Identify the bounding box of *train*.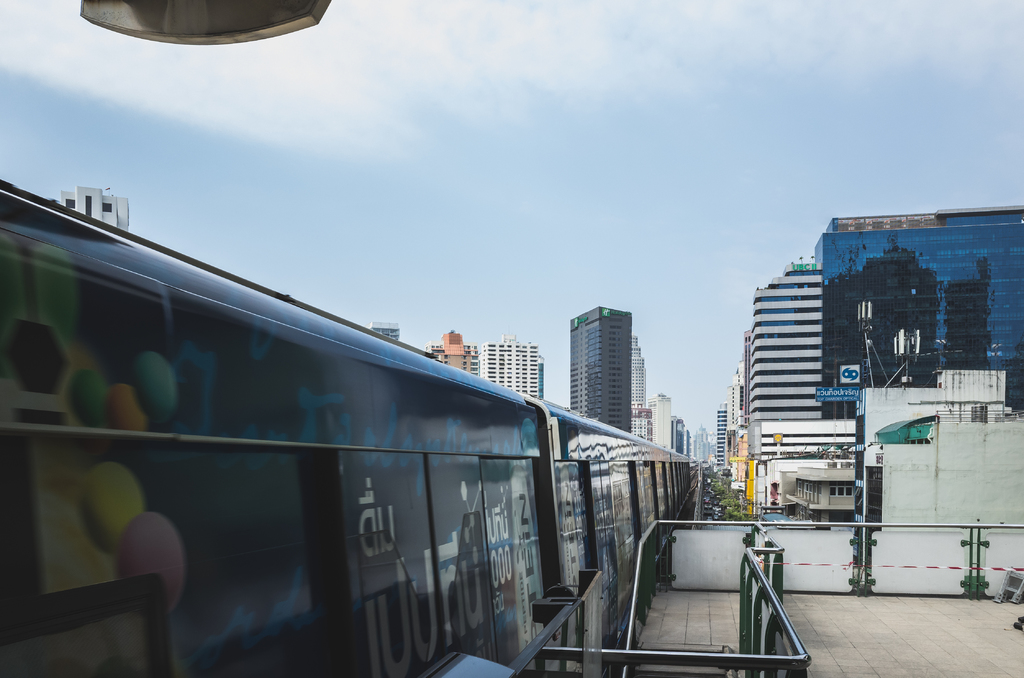
bbox=[0, 170, 708, 677].
